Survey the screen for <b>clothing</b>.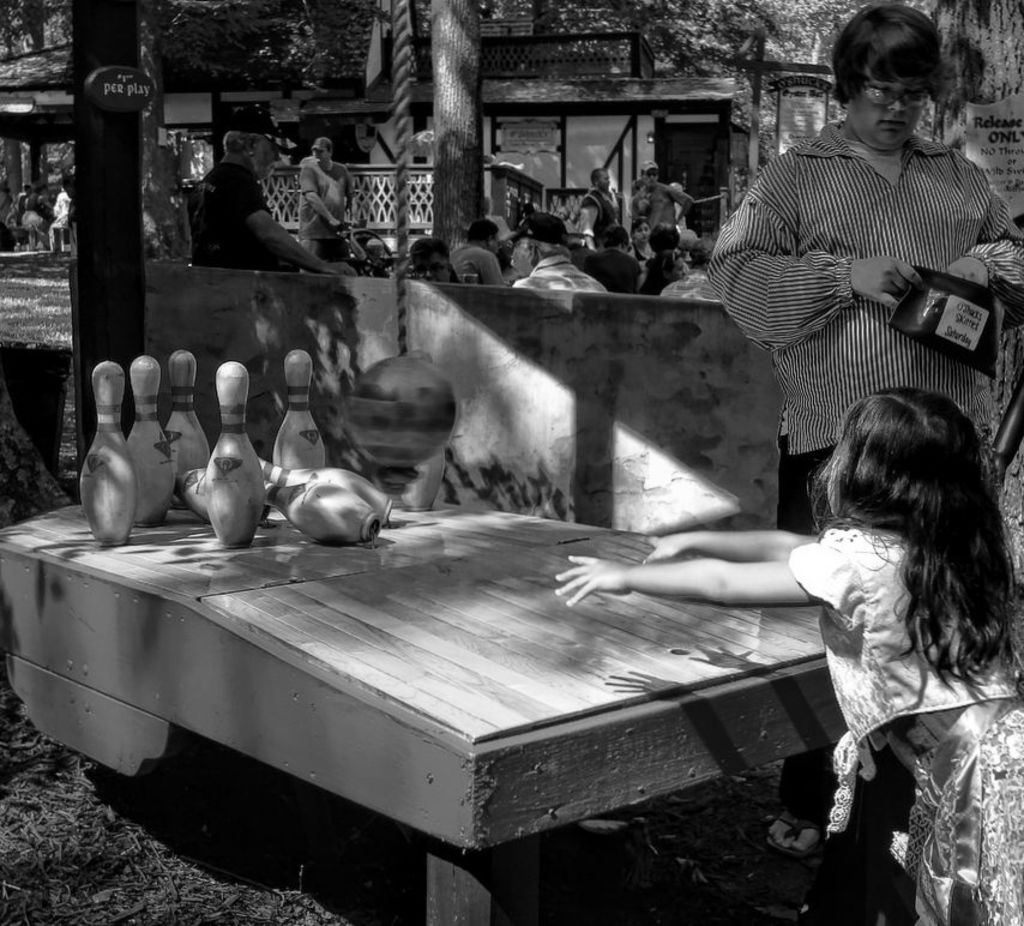
Survey found: box=[576, 179, 622, 246].
